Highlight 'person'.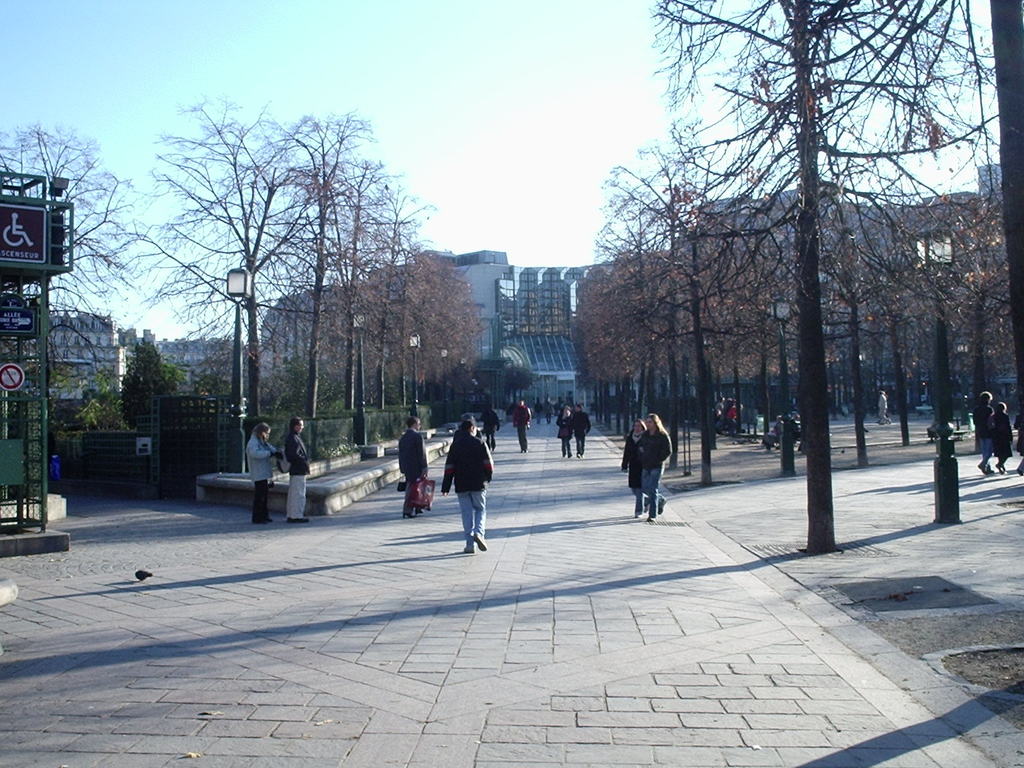
Highlighted region: x1=640 y1=413 x2=671 y2=522.
